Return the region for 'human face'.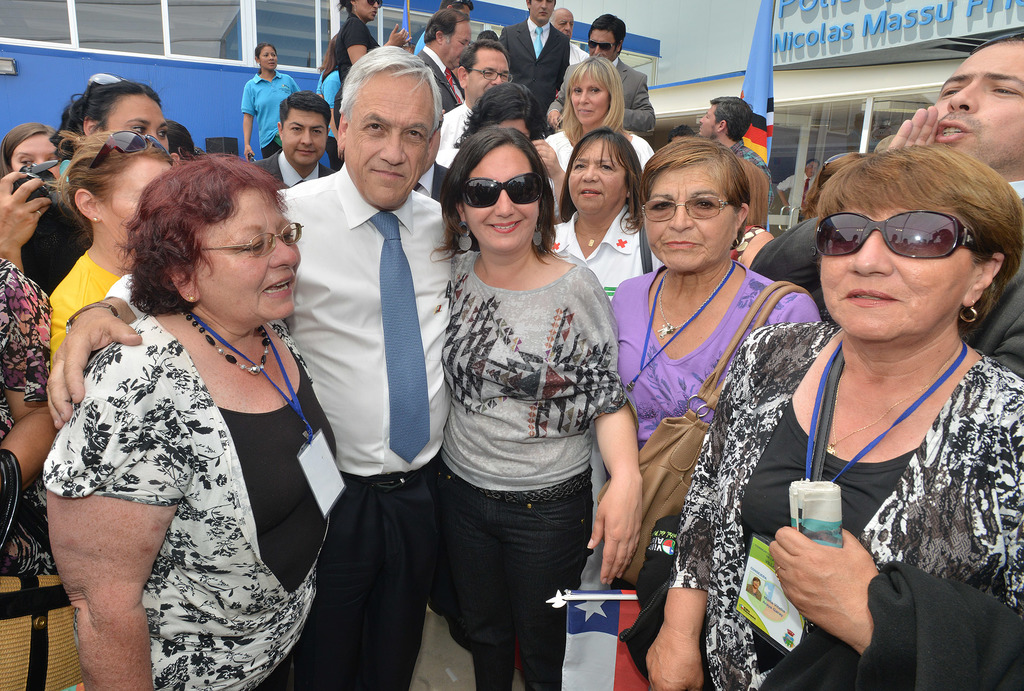
[x1=569, y1=138, x2=625, y2=216].
